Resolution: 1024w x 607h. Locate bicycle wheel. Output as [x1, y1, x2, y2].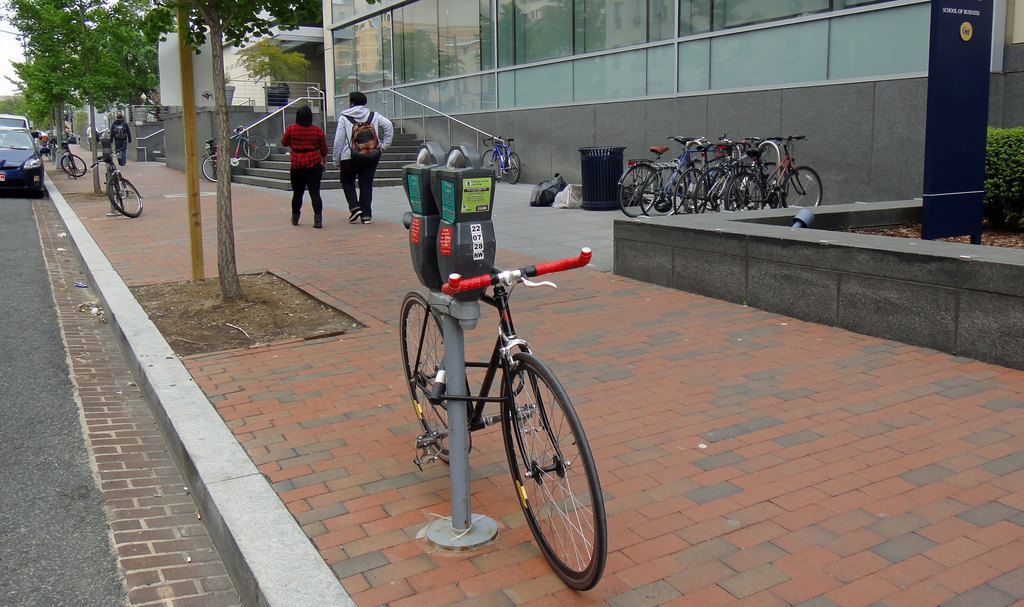
[107, 177, 122, 211].
